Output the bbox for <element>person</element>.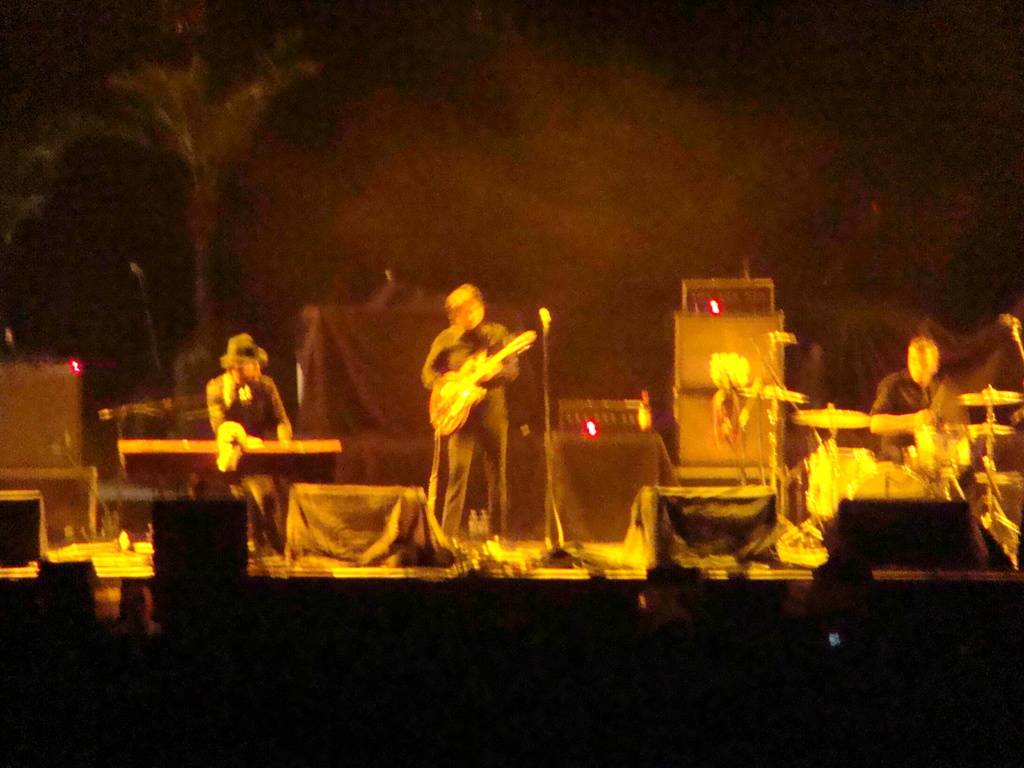
pyautogui.locateOnScreen(867, 337, 973, 464).
